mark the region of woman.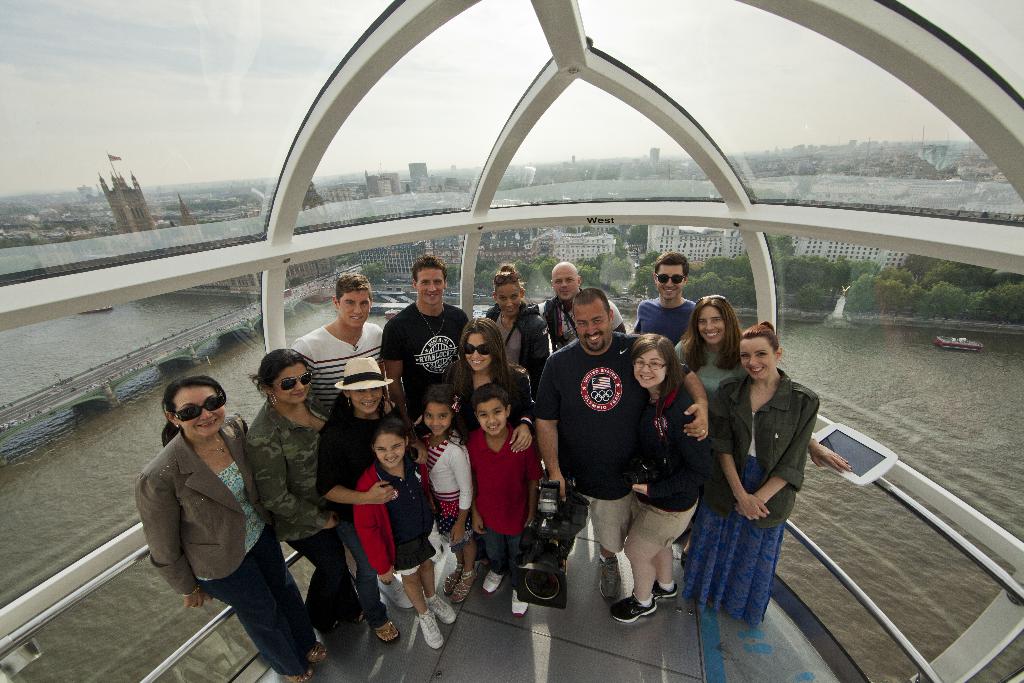
Region: pyautogui.locateOnScreen(682, 321, 819, 627).
